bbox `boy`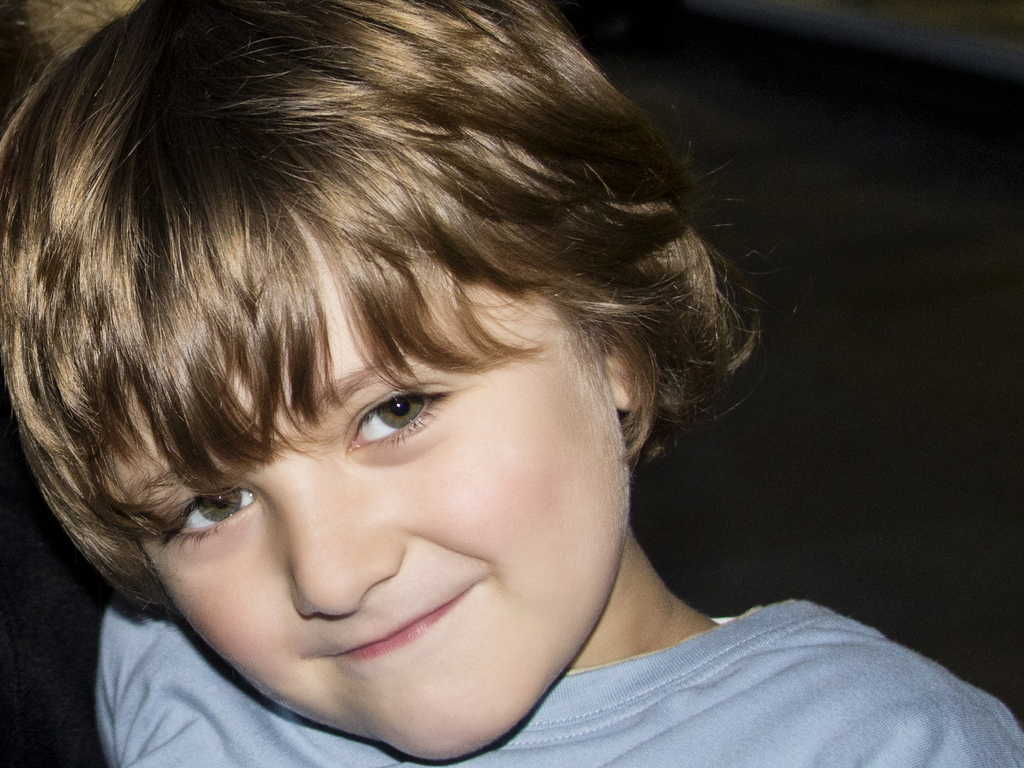
{"x1": 1, "y1": 8, "x2": 878, "y2": 767}
